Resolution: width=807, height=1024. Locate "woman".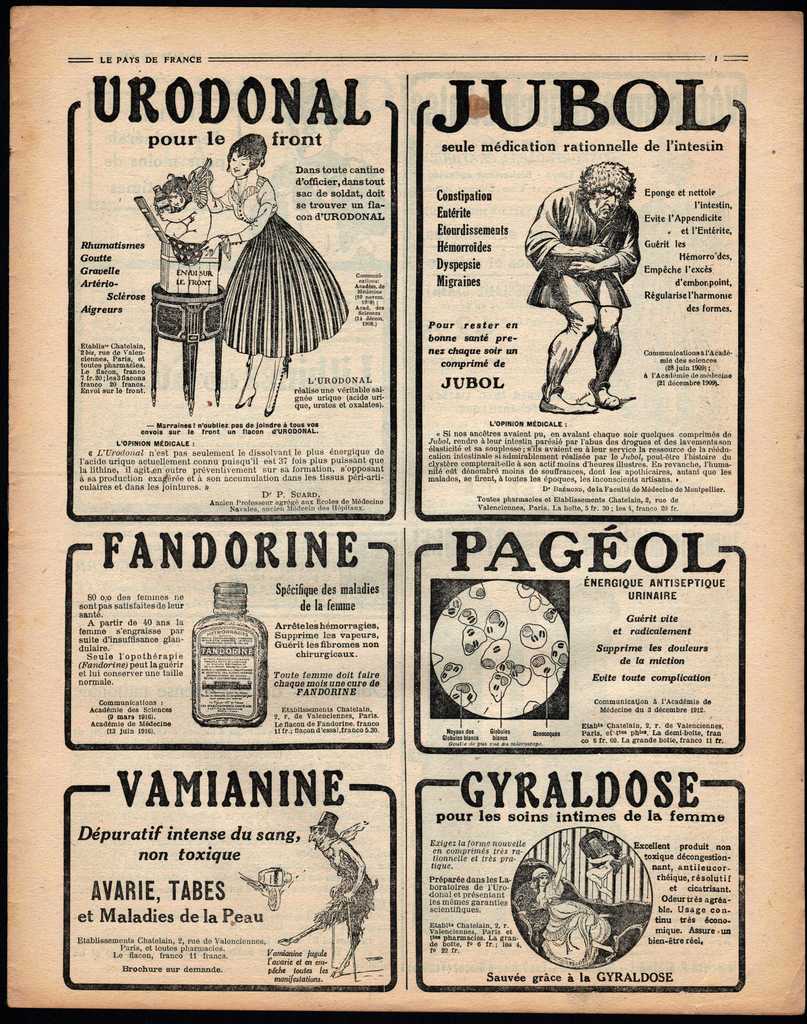
<box>533,839,619,967</box>.
